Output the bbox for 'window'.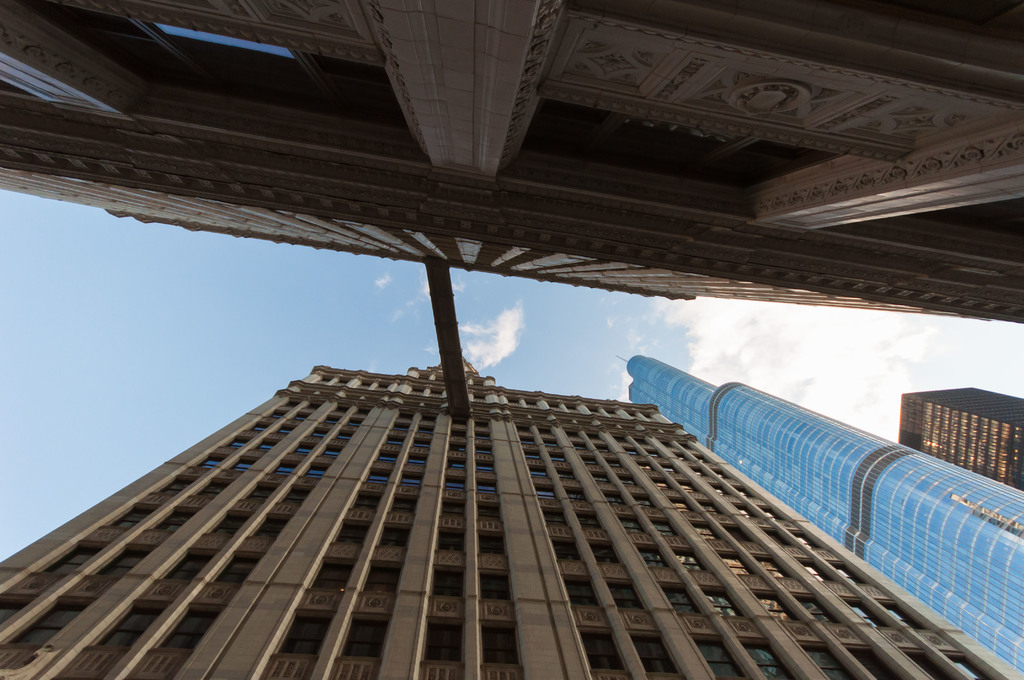
849,654,904,679.
